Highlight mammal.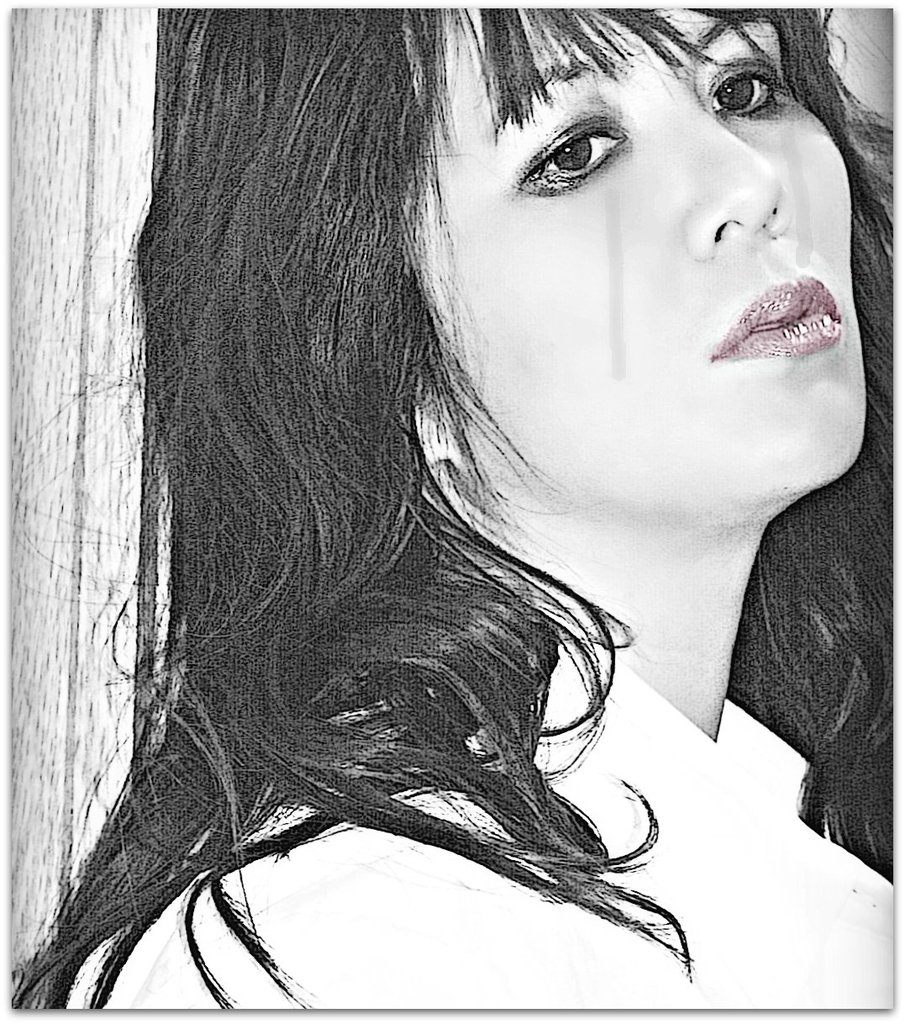
Highlighted region: x1=0, y1=6, x2=904, y2=979.
